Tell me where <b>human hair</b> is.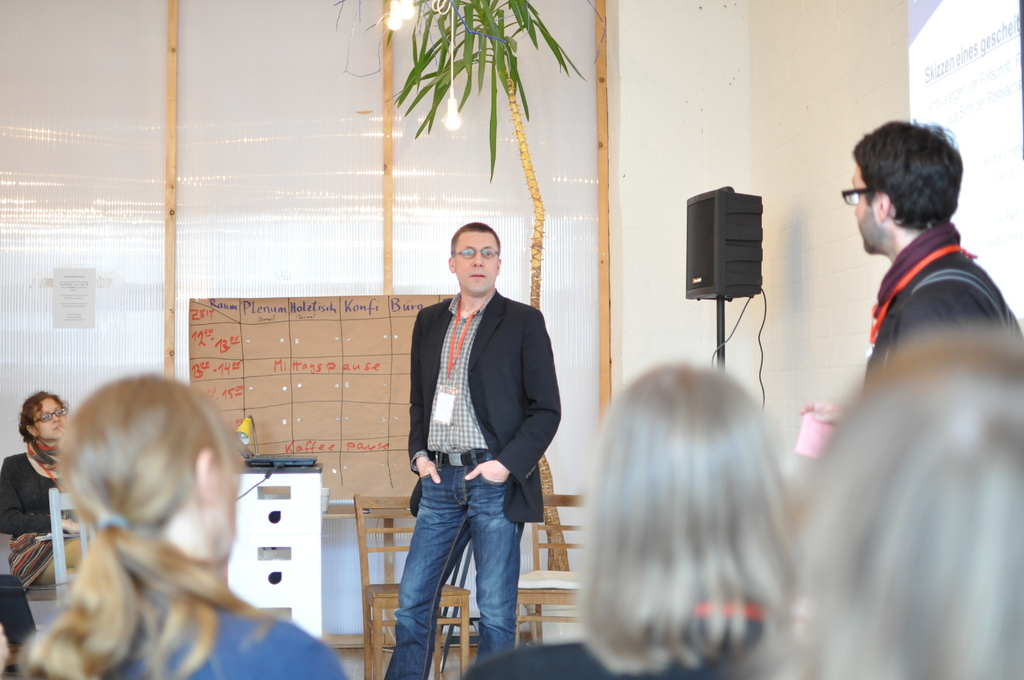
<b>human hair</b> is at region(561, 363, 826, 679).
